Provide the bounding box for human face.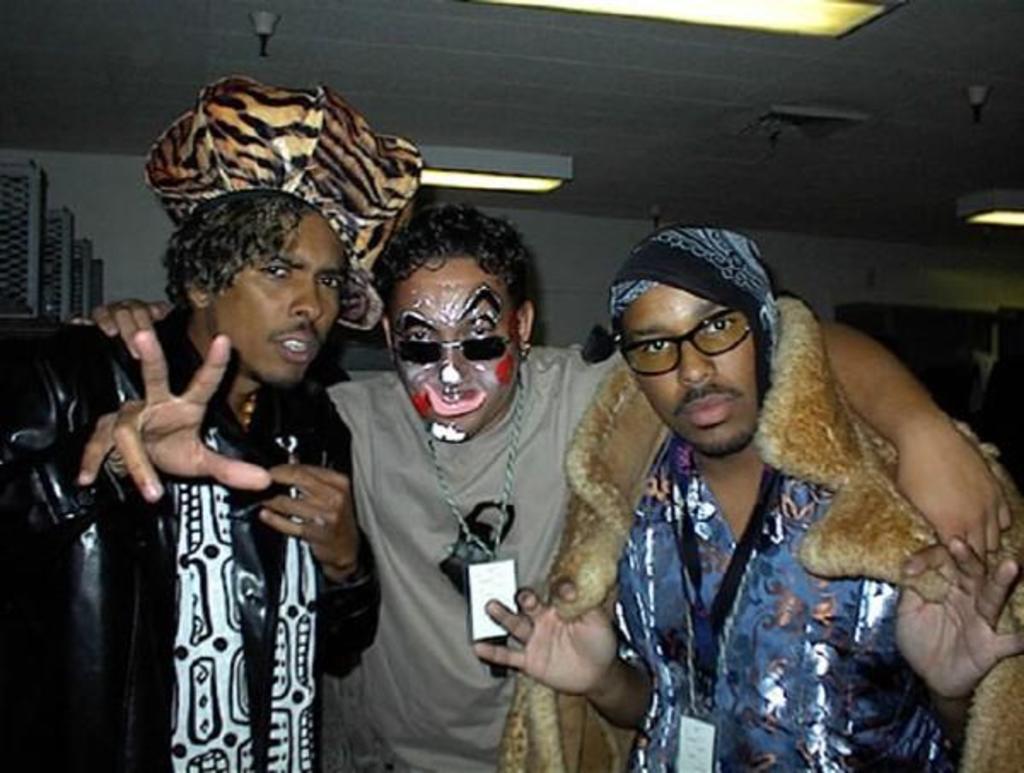
l=623, t=285, r=763, b=452.
